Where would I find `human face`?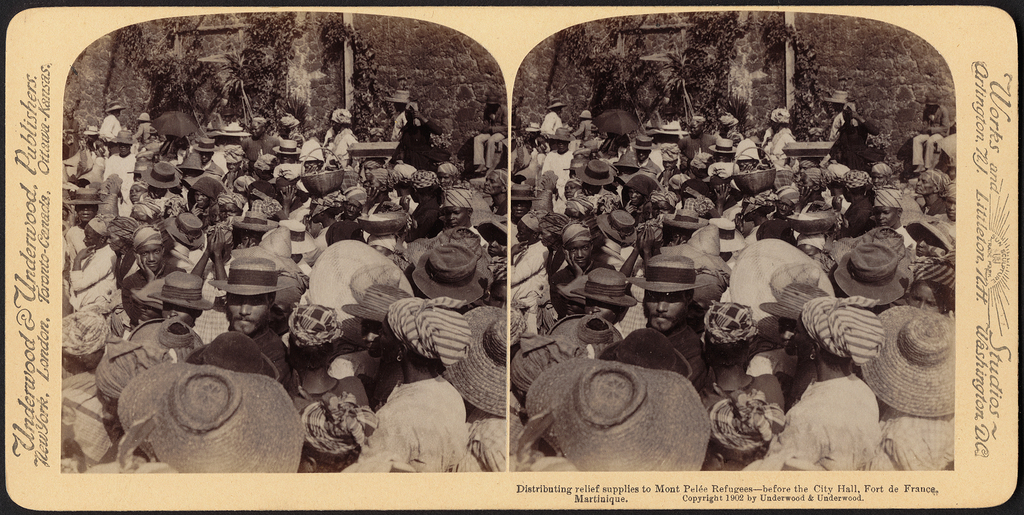
At box(305, 159, 320, 172).
